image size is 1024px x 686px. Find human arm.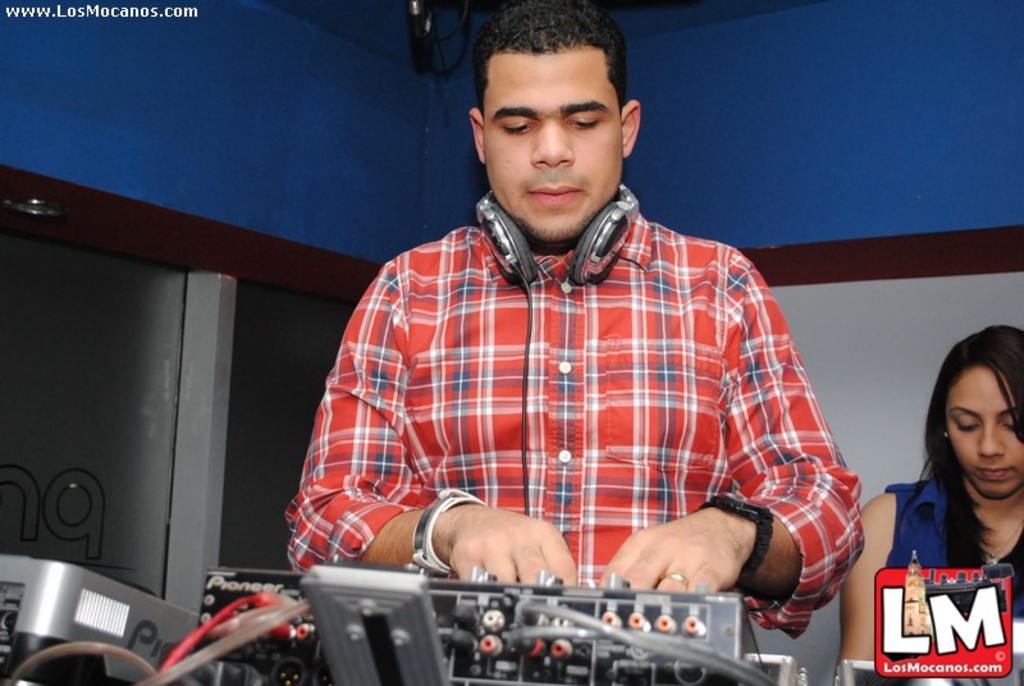
bbox(835, 490, 900, 673).
